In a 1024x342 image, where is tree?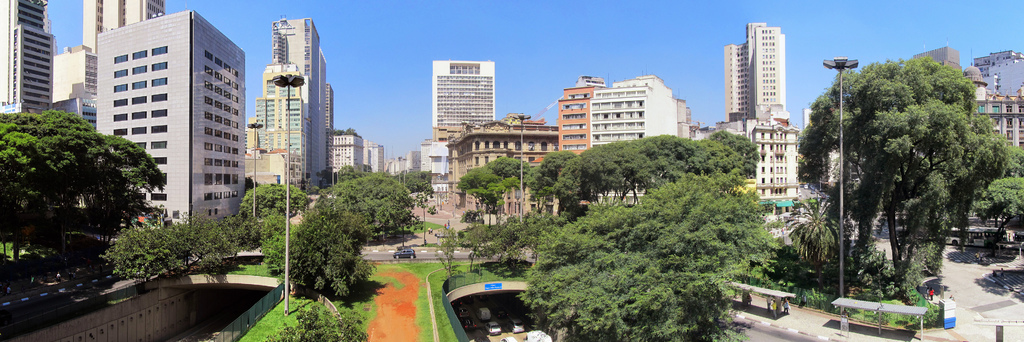
237/180/309/228.
